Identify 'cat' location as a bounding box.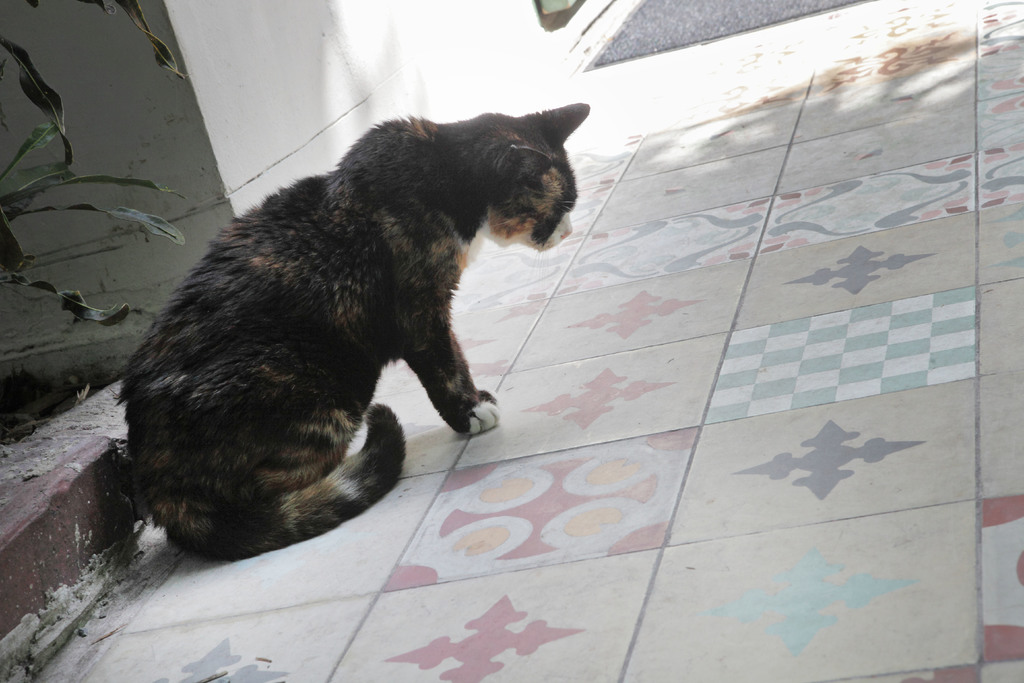
[112,97,598,561].
